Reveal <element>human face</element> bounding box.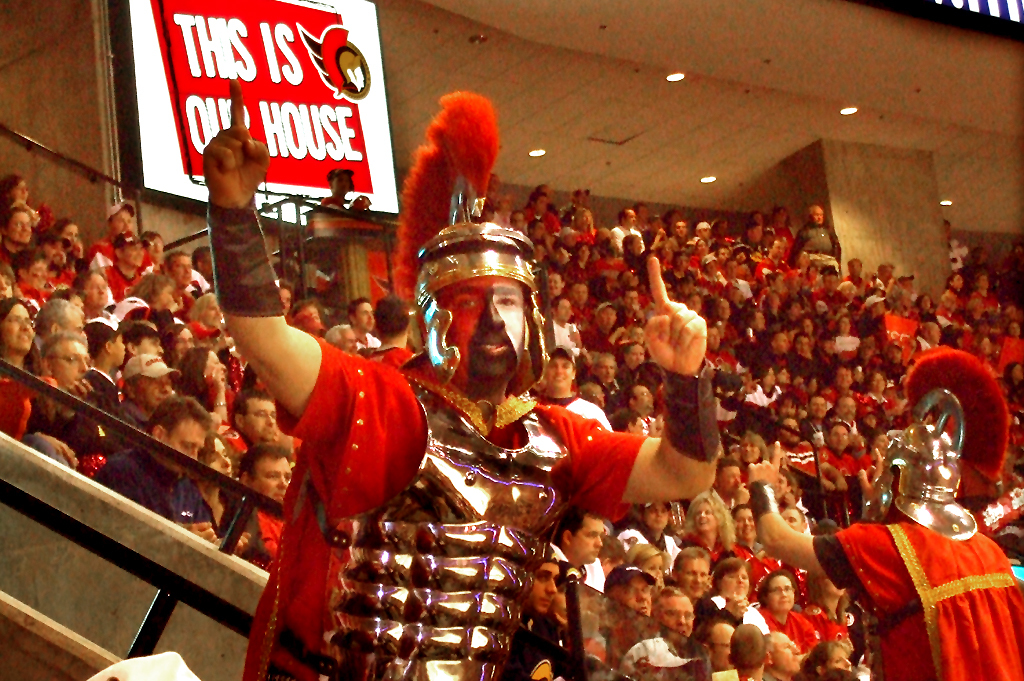
Revealed: 787:474:799:498.
